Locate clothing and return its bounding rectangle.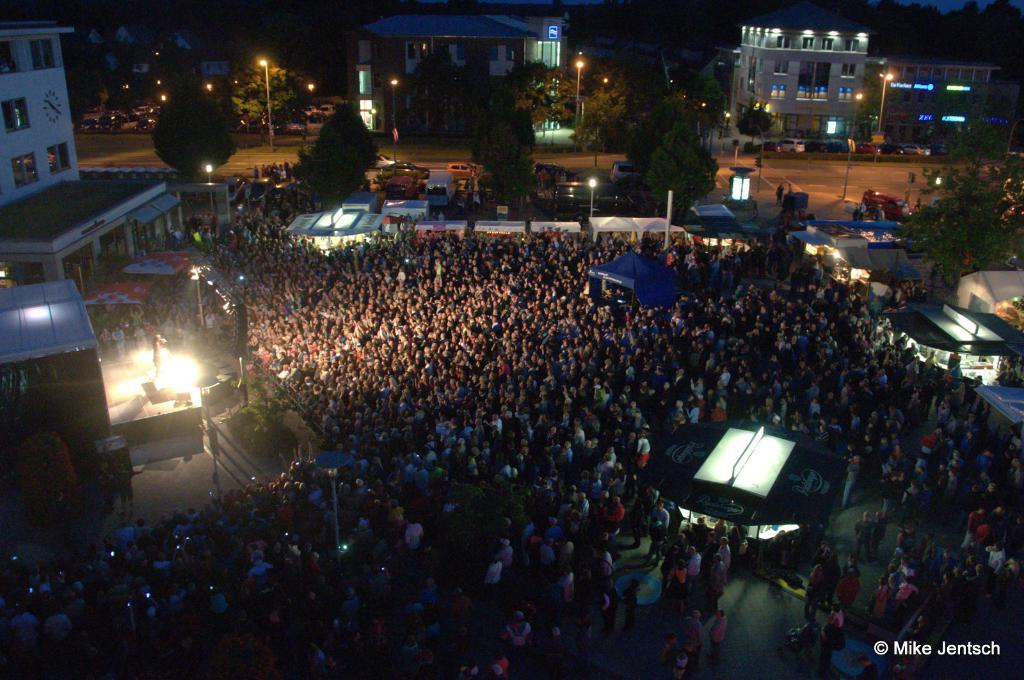
BBox(810, 386, 819, 398).
